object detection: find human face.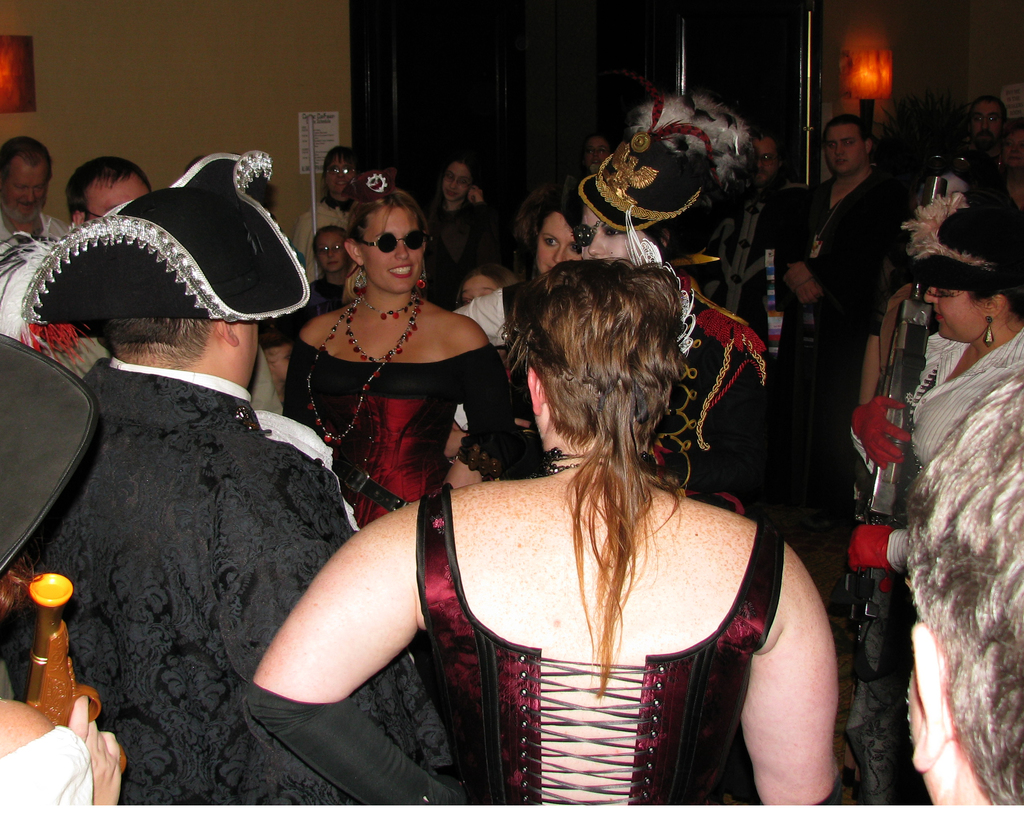
bbox=(925, 284, 989, 336).
